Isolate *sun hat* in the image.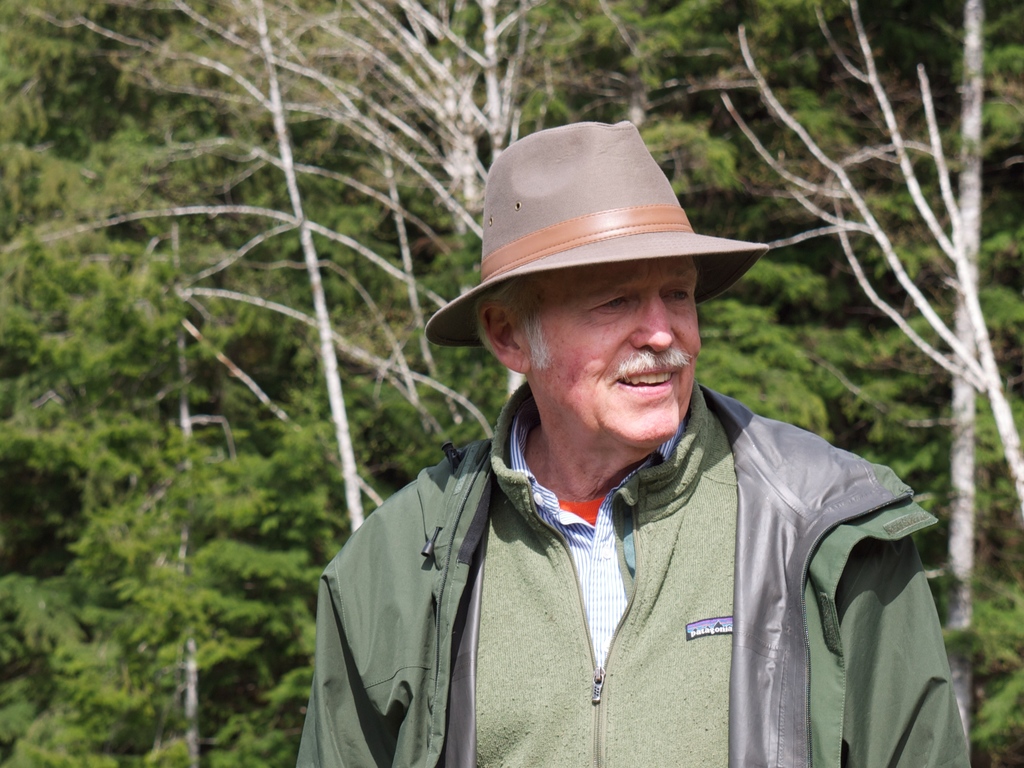
Isolated region: (428, 125, 766, 364).
